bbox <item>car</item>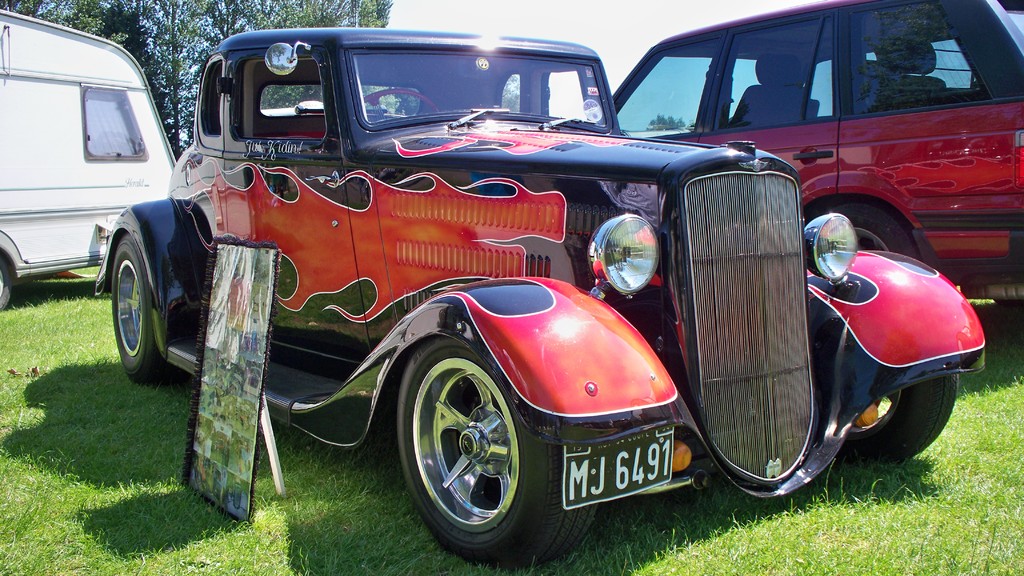
box=[94, 27, 988, 566]
